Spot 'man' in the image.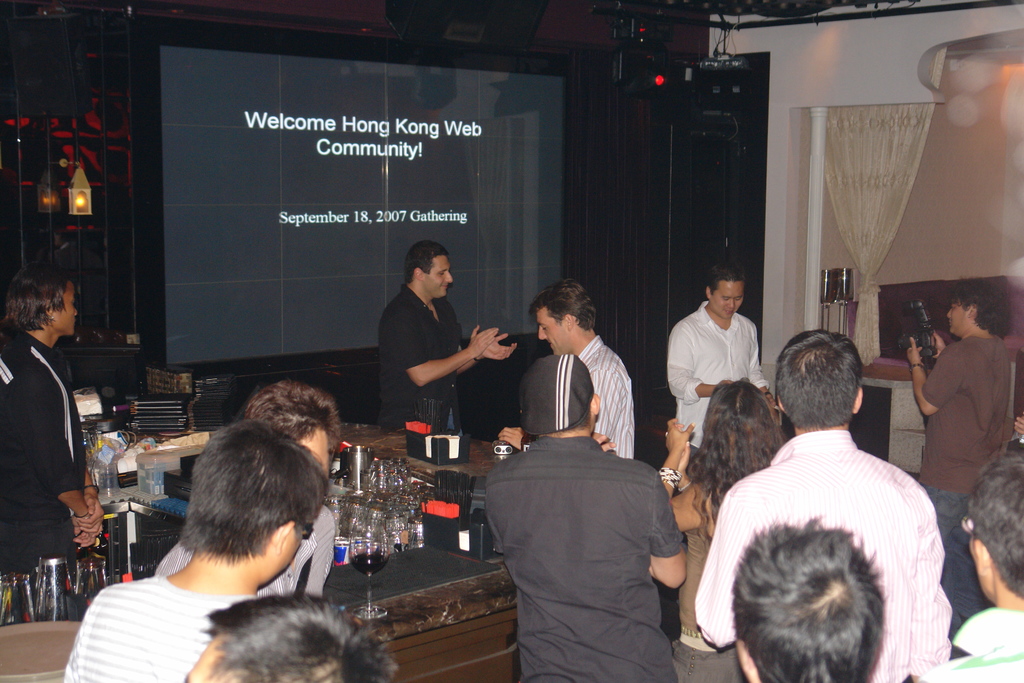
'man' found at l=63, t=420, r=330, b=682.
